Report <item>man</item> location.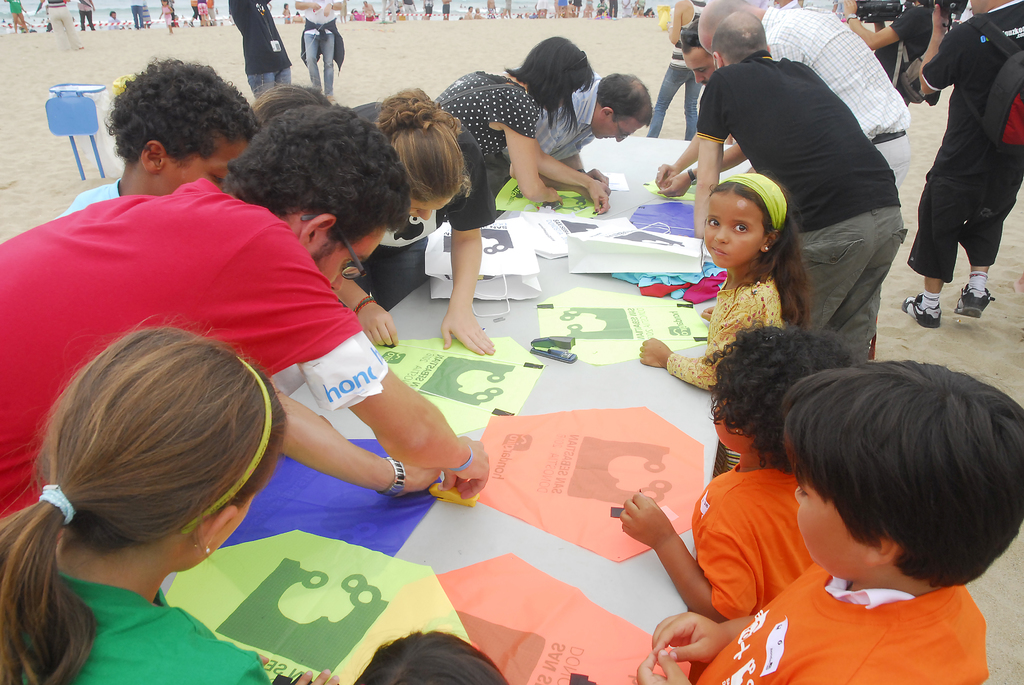
Report: (left=0, top=103, right=488, bottom=517).
